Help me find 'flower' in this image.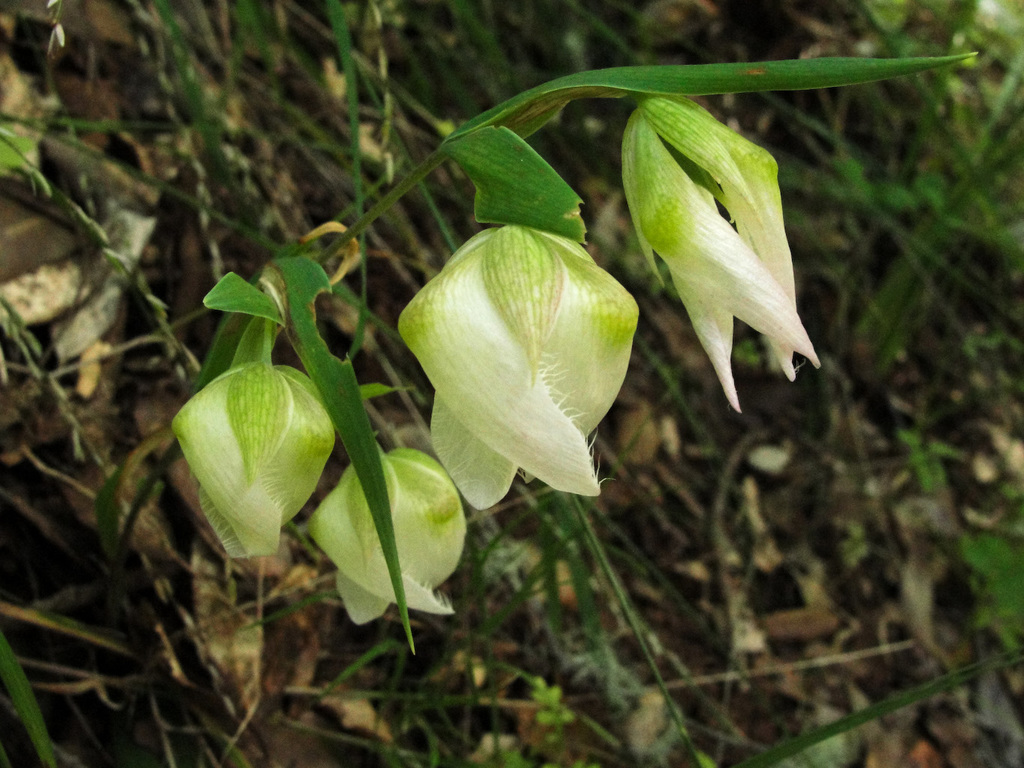
Found it: region(636, 101, 823, 418).
